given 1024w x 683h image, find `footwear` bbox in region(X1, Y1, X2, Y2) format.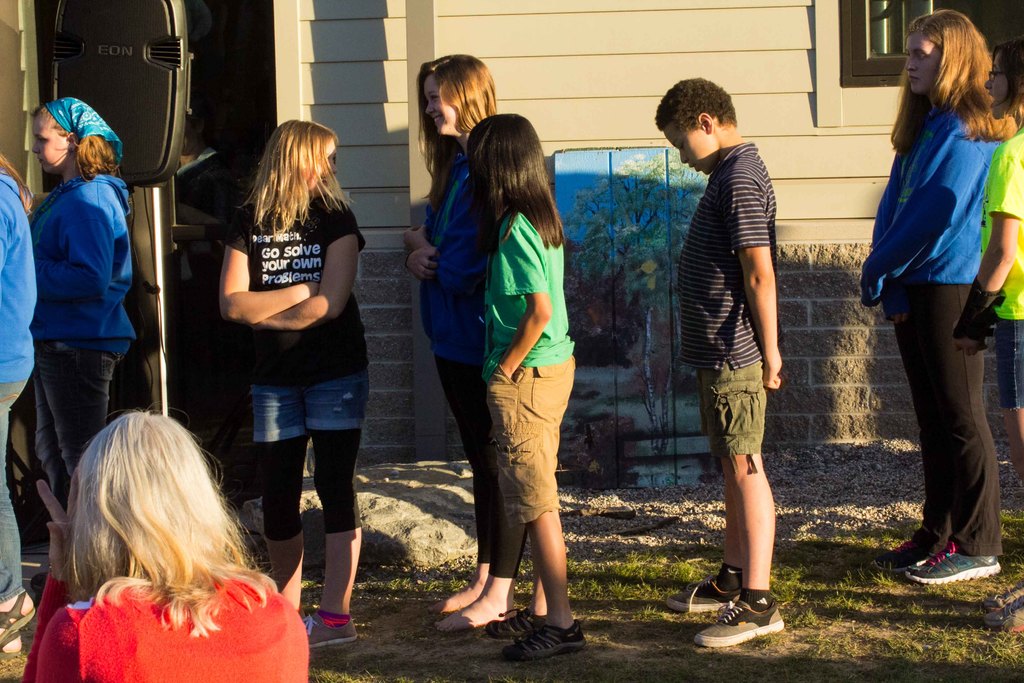
region(903, 539, 1003, 588).
